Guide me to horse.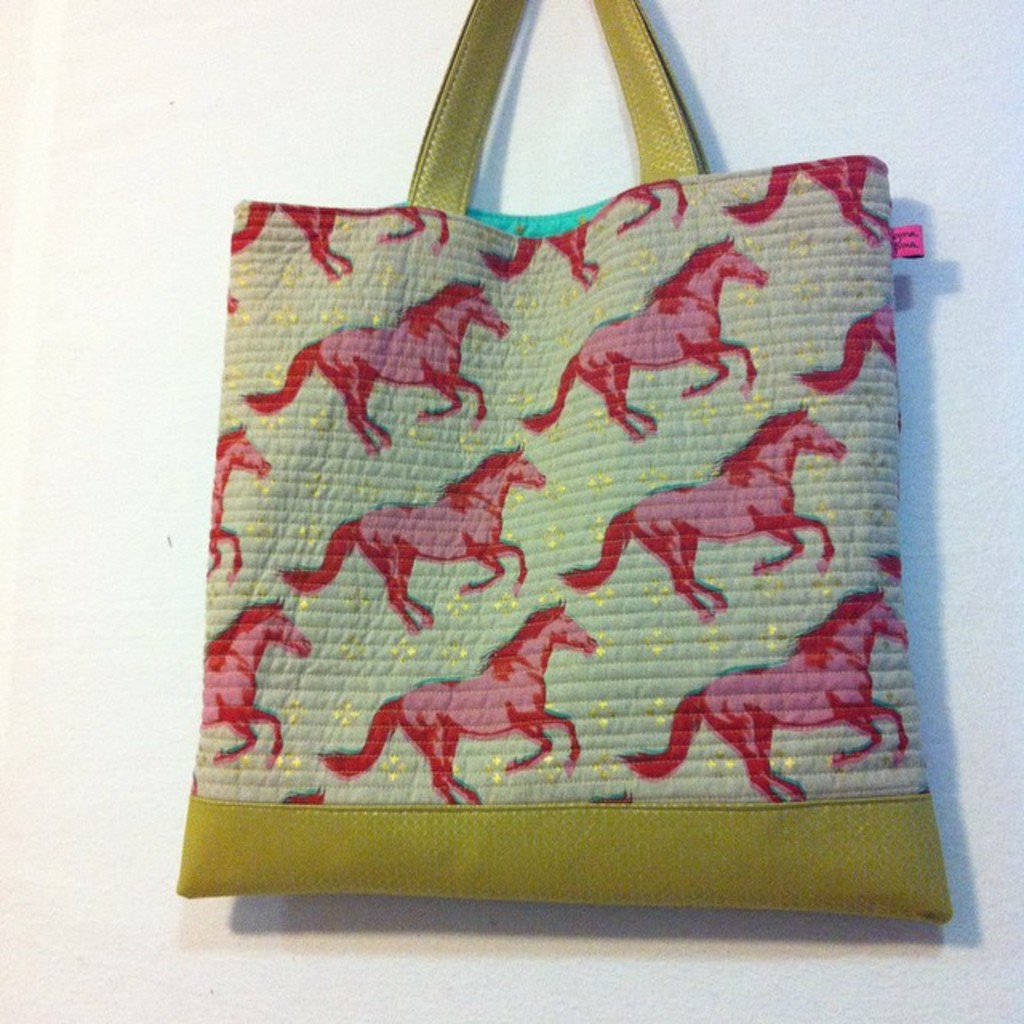
Guidance: x1=554 y1=400 x2=848 y2=622.
